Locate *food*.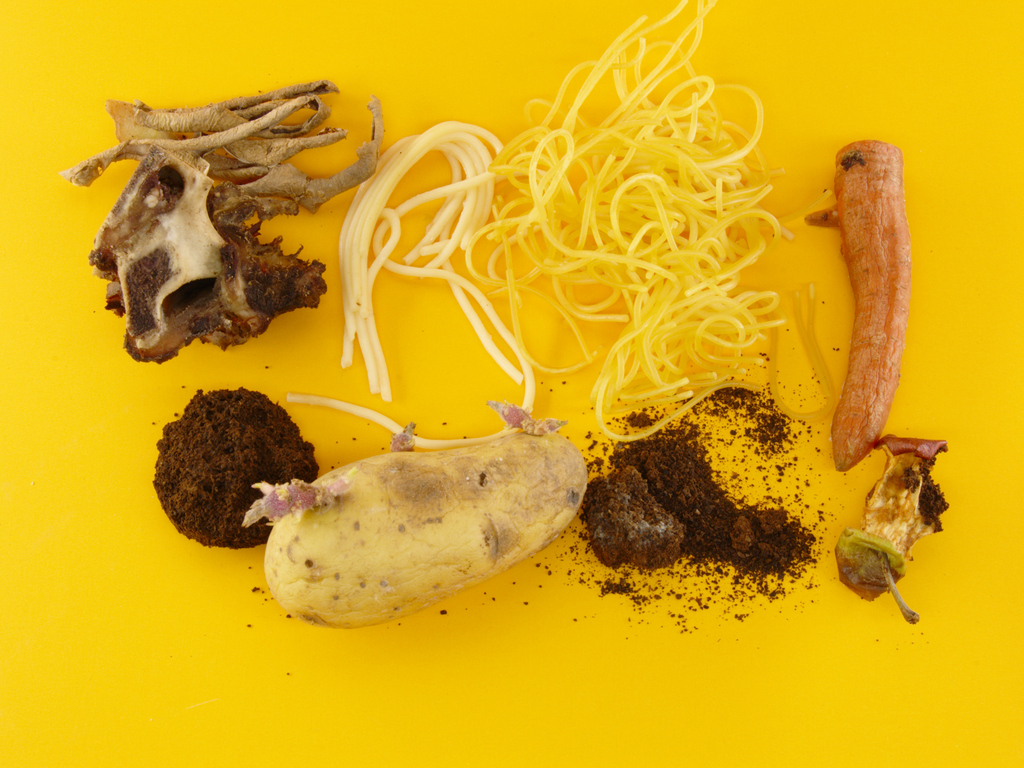
Bounding box: crop(155, 384, 316, 550).
